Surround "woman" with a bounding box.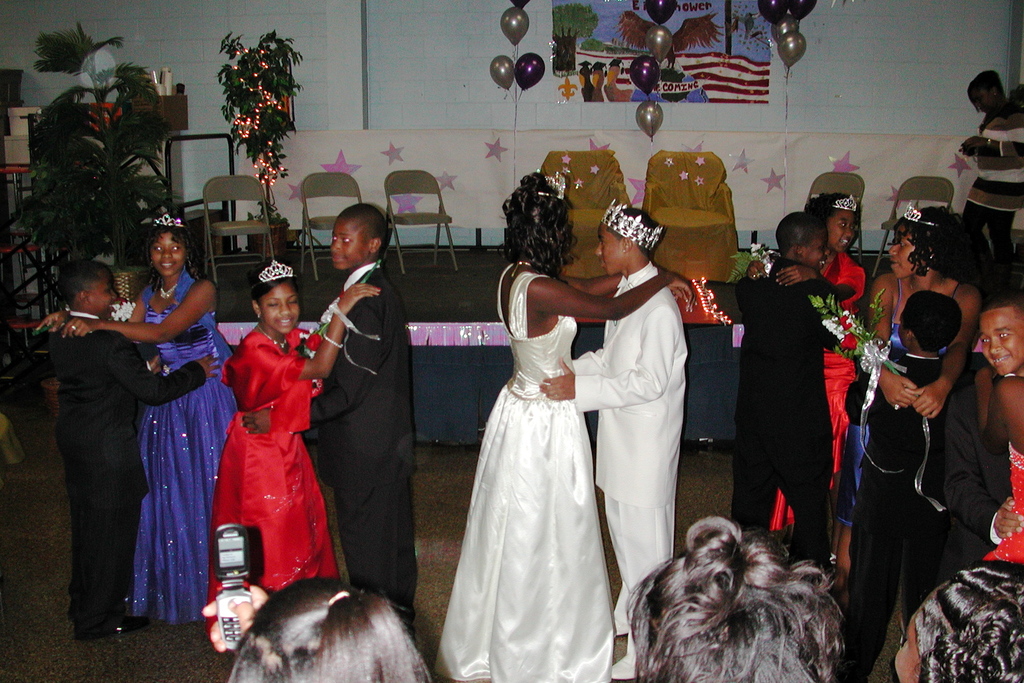
bbox=(836, 207, 996, 604).
